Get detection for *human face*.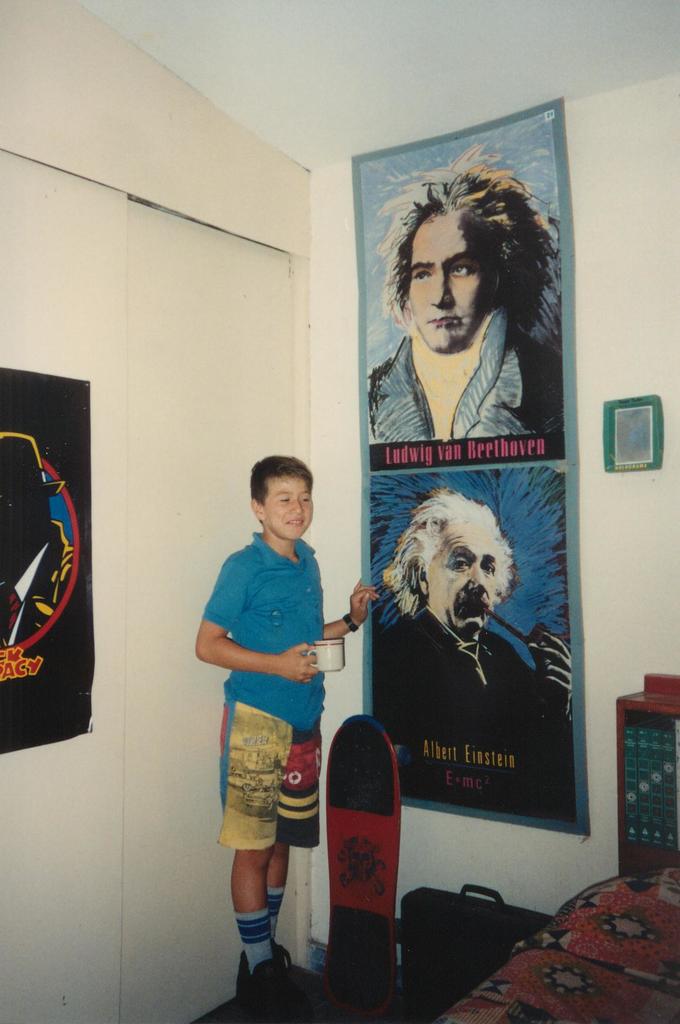
Detection: region(415, 509, 506, 641).
